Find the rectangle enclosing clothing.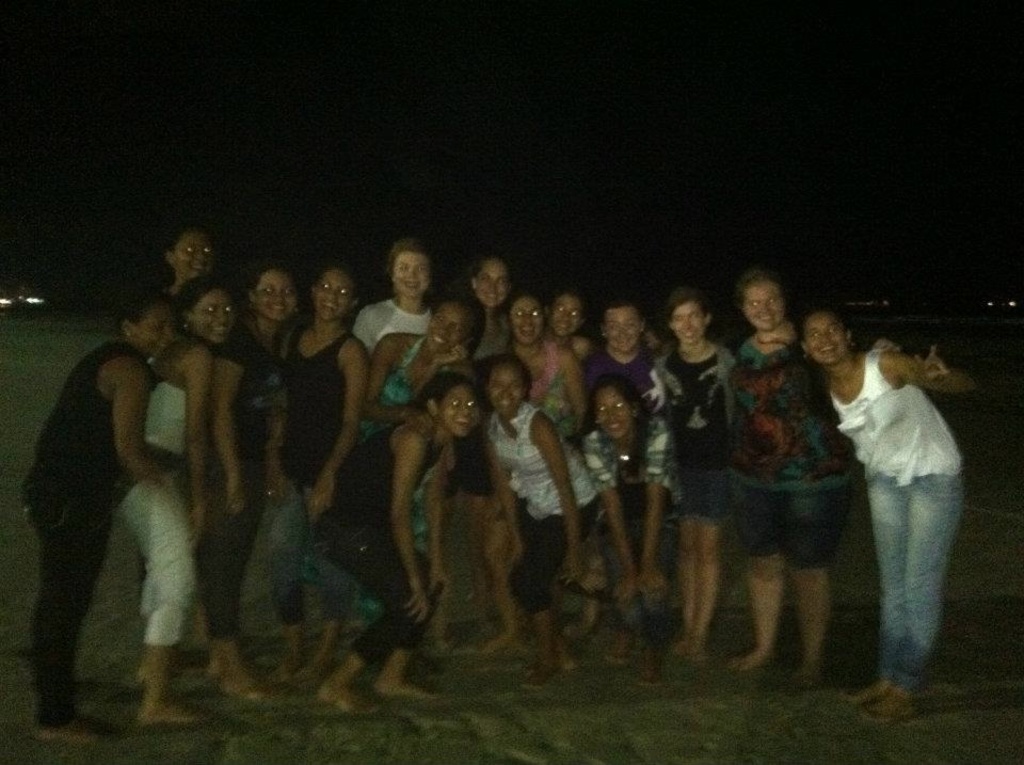
x1=727, y1=331, x2=862, y2=580.
